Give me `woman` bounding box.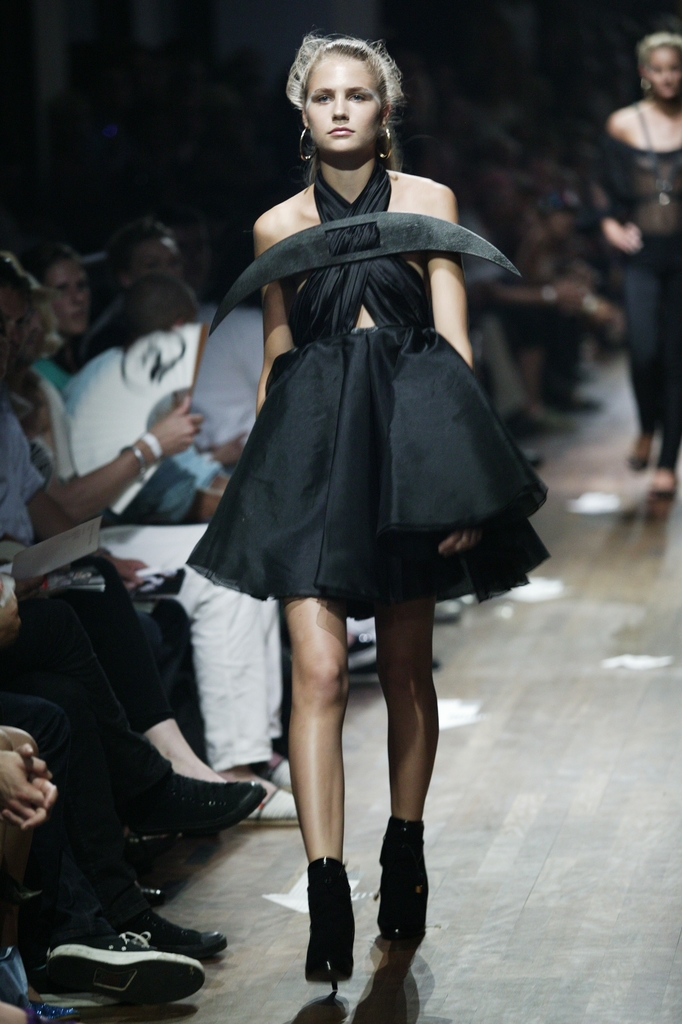
BBox(580, 35, 681, 495).
